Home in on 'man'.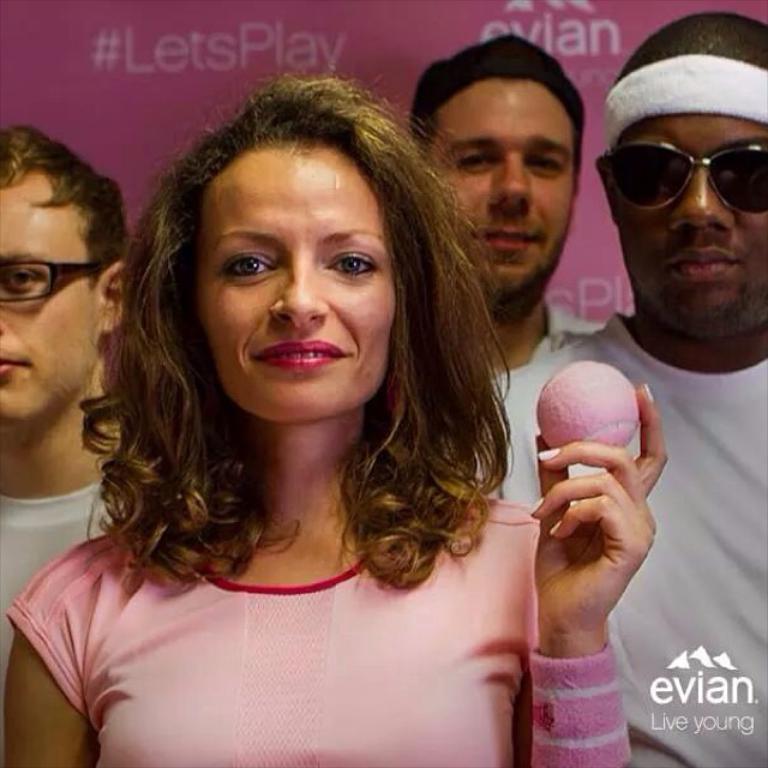
Homed in at {"left": 524, "top": 50, "right": 767, "bottom": 598}.
